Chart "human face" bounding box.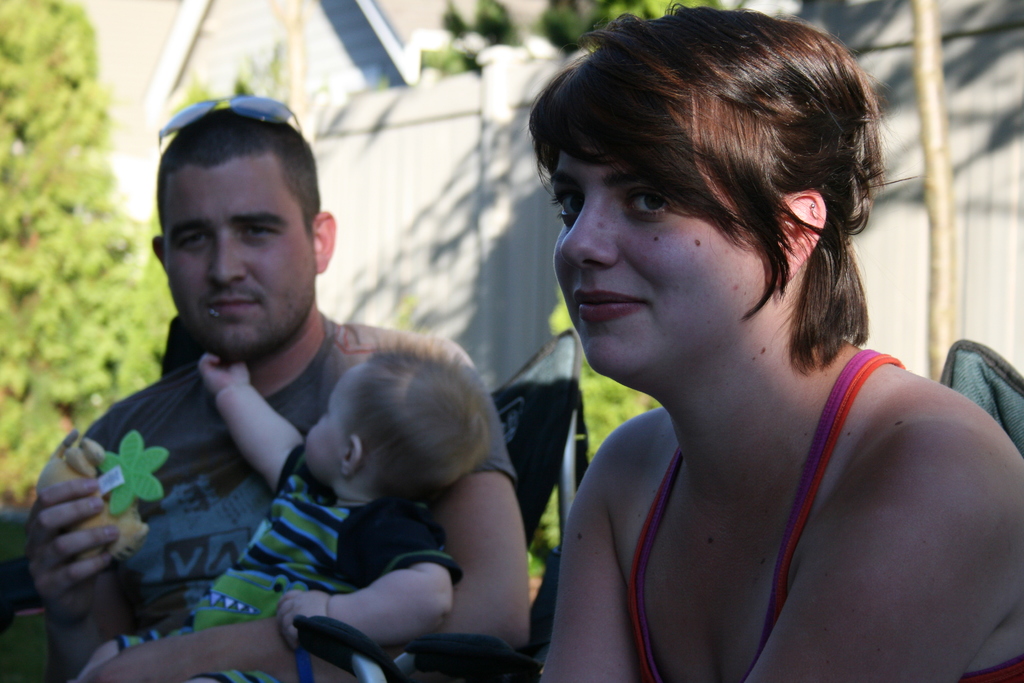
Charted: bbox=(164, 157, 309, 361).
